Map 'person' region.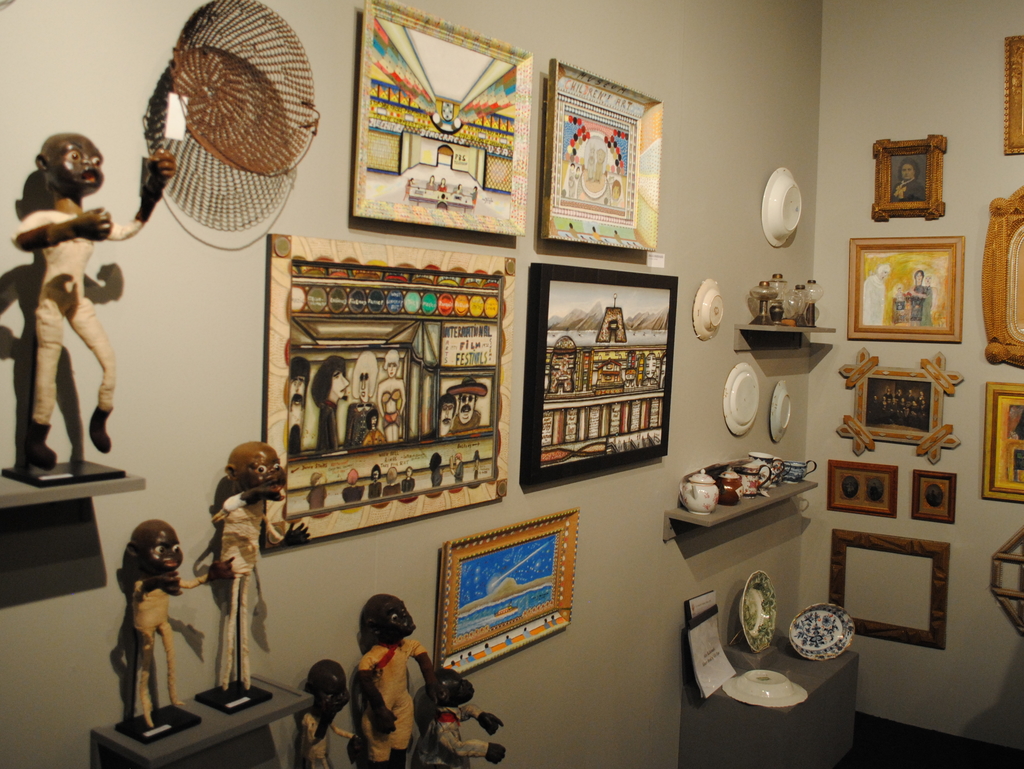
Mapped to [x1=287, y1=660, x2=353, y2=768].
